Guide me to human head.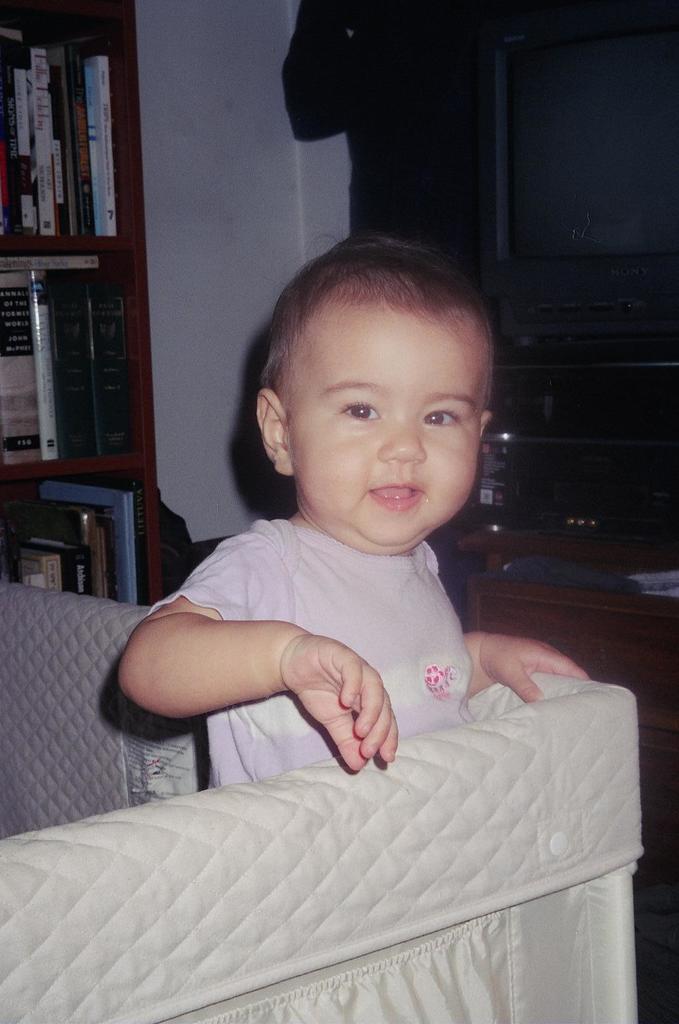
Guidance: box(256, 228, 495, 550).
